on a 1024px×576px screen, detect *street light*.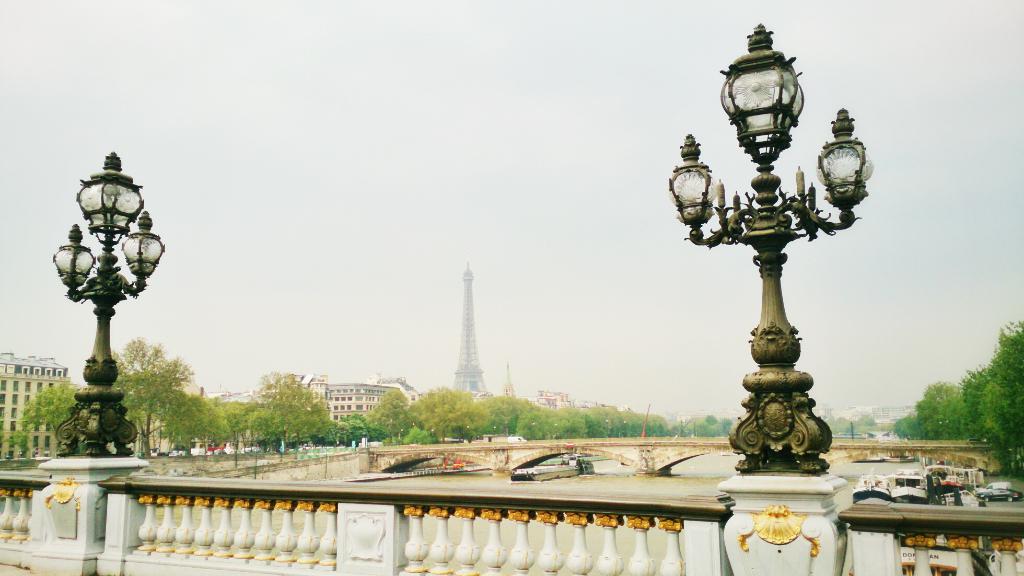
[left=616, top=13, right=891, bottom=533].
